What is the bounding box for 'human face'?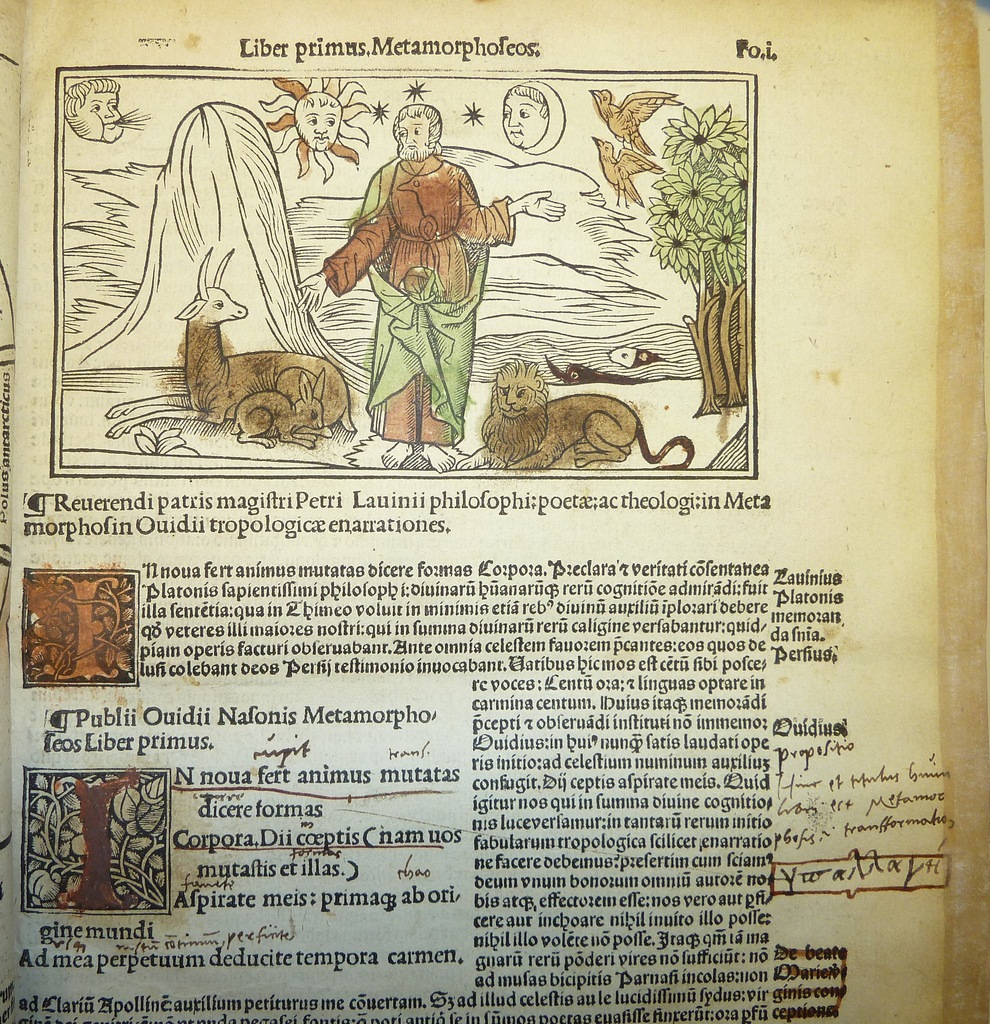
bbox=[501, 92, 545, 147].
